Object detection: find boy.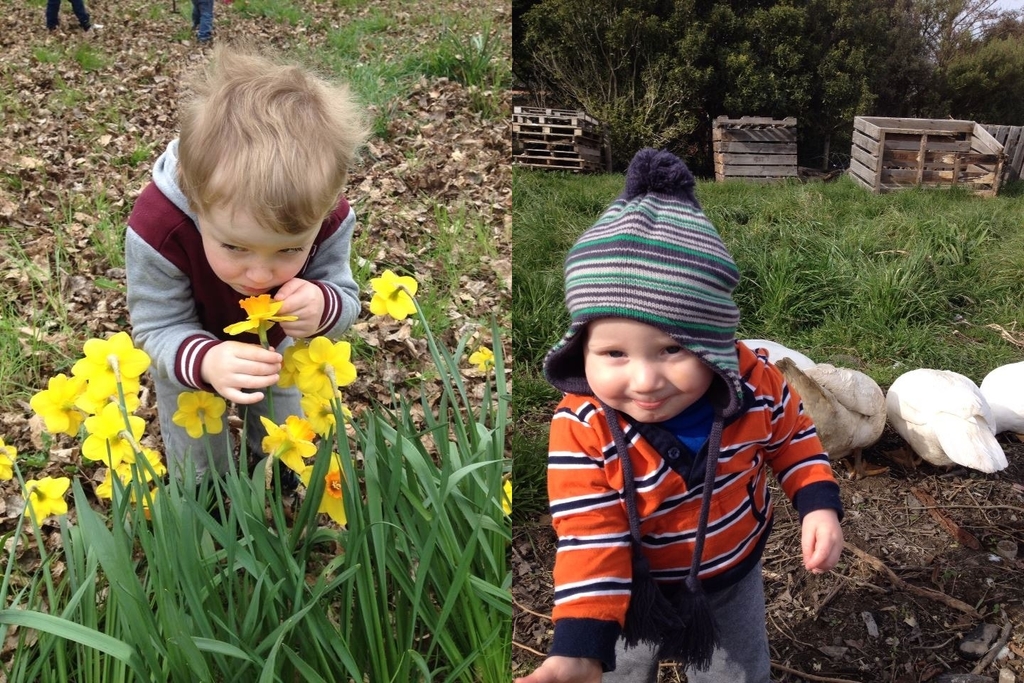
(x1=124, y1=38, x2=373, y2=550).
